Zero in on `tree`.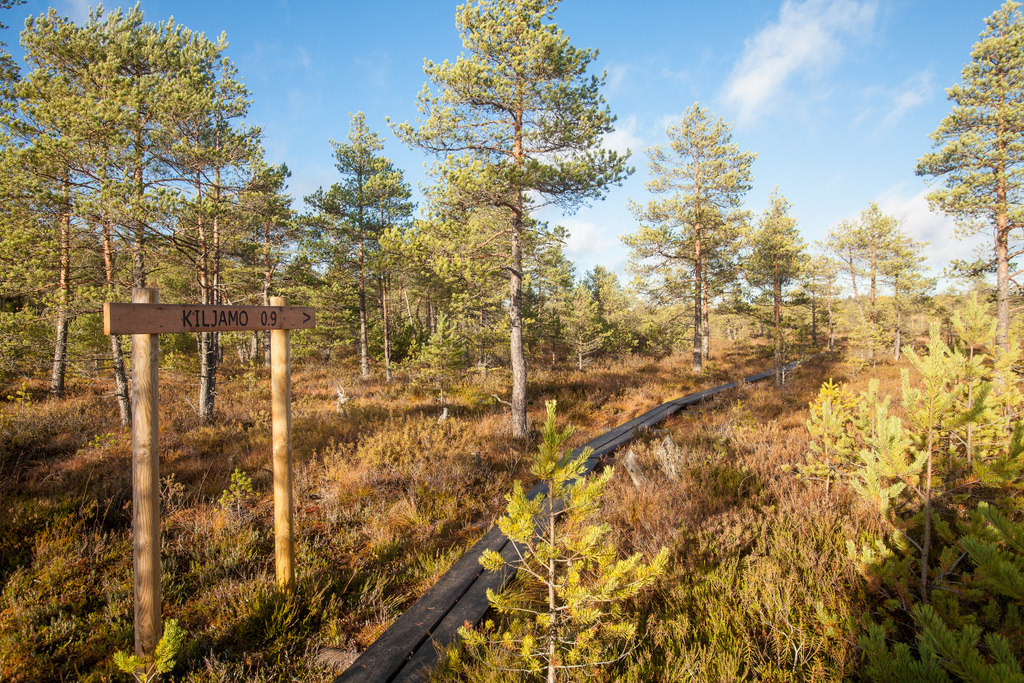
Zeroed in: [x1=419, y1=316, x2=483, y2=374].
